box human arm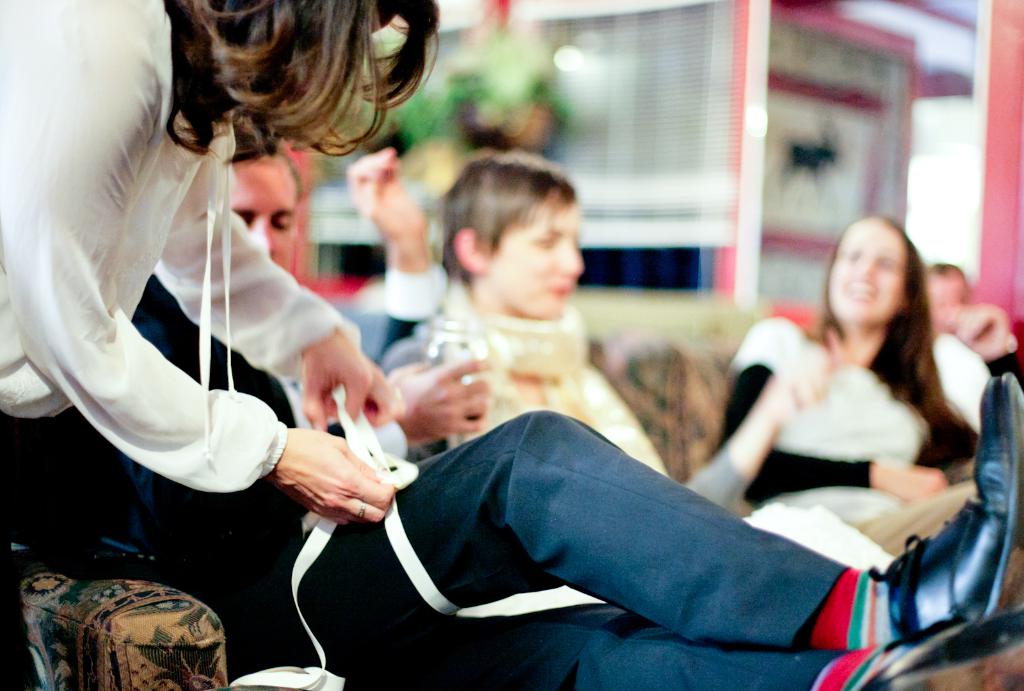
[947, 299, 1023, 389]
